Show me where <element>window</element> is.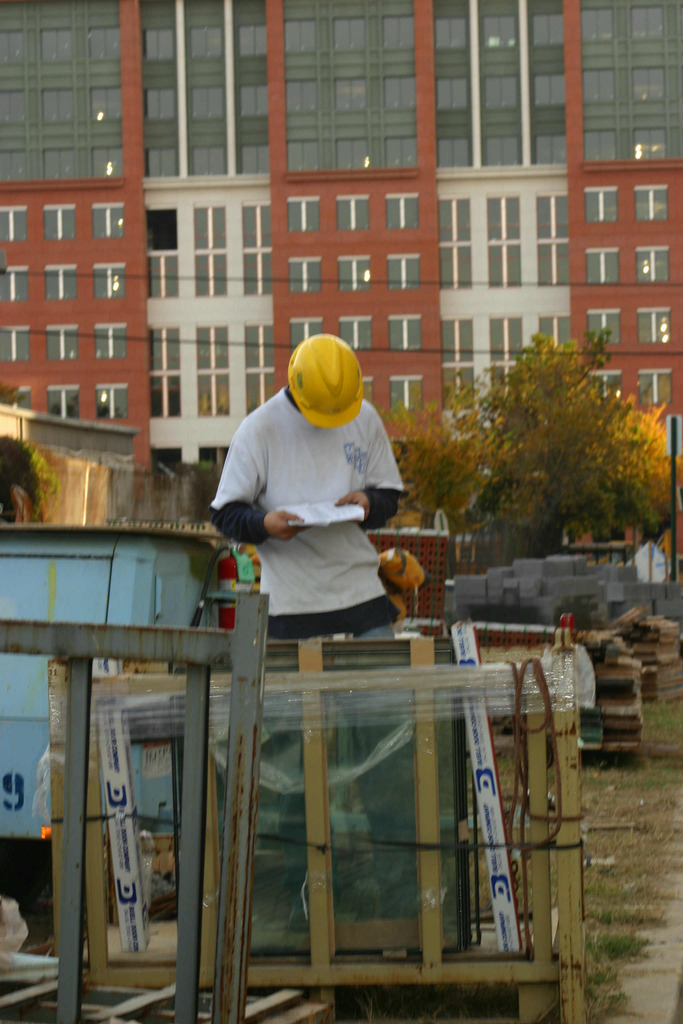
<element>window</element> is at locate(92, 146, 124, 181).
